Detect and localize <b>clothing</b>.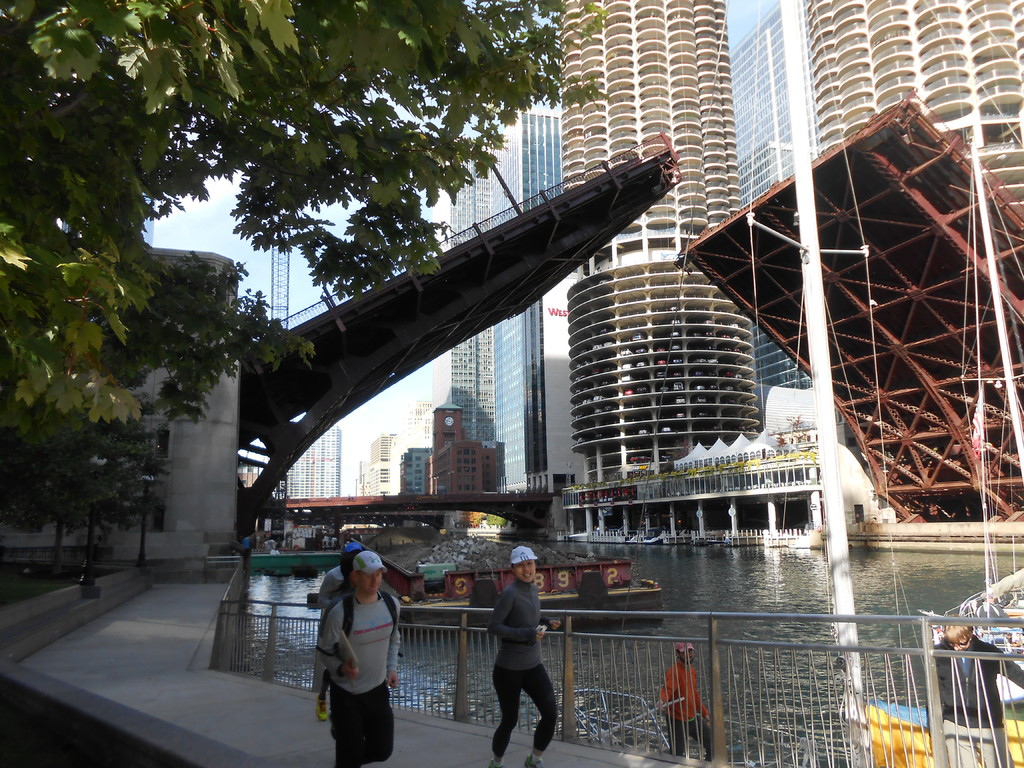
Localized at <box>320,569,341,698</box>.
